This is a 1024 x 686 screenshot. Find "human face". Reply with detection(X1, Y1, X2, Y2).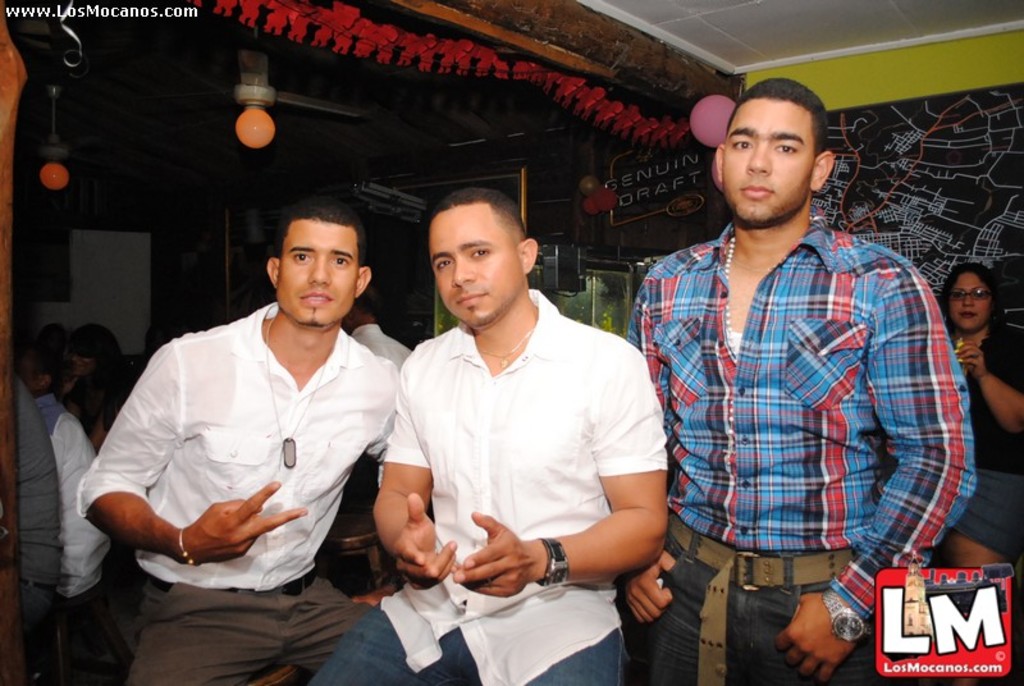
detection(431, 214, 518, 326).
